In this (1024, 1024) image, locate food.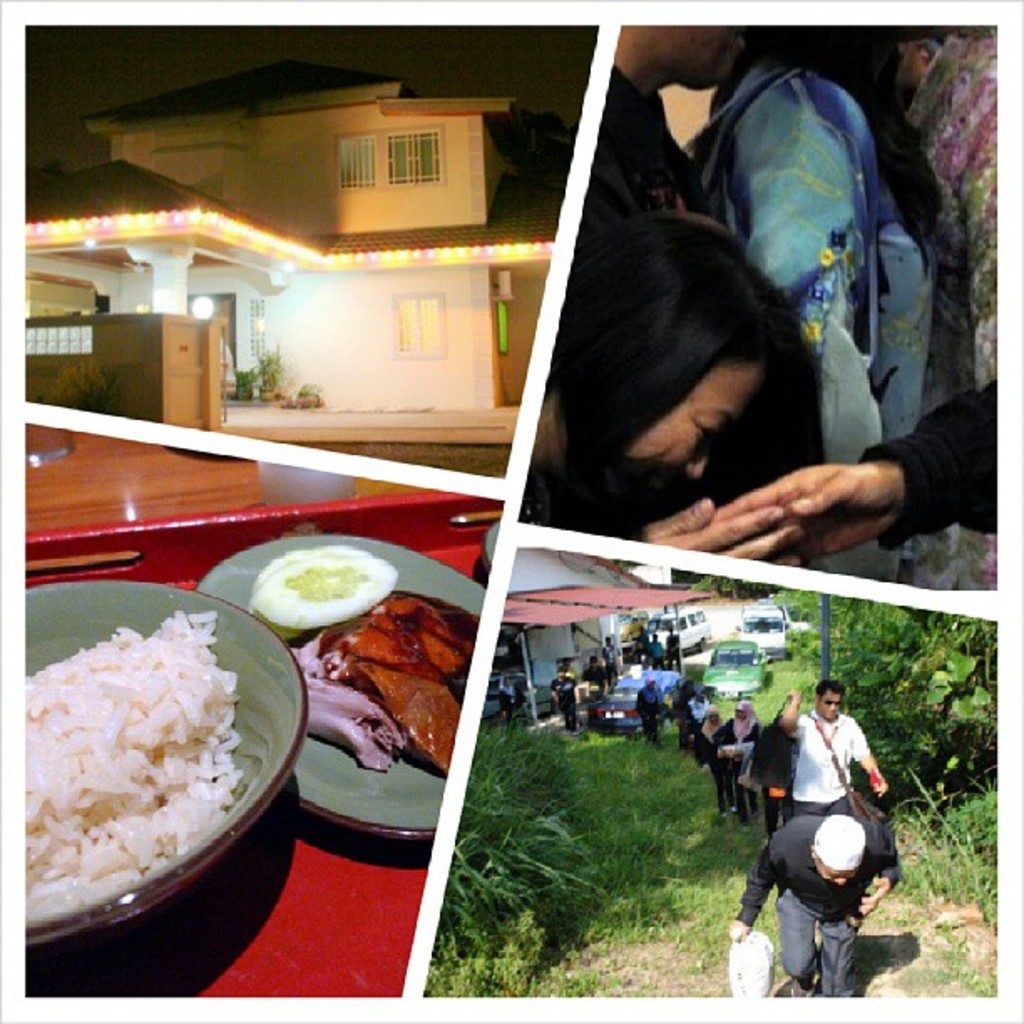
Bounding box: x1=22, y1=579, x2=281, y2=925.
